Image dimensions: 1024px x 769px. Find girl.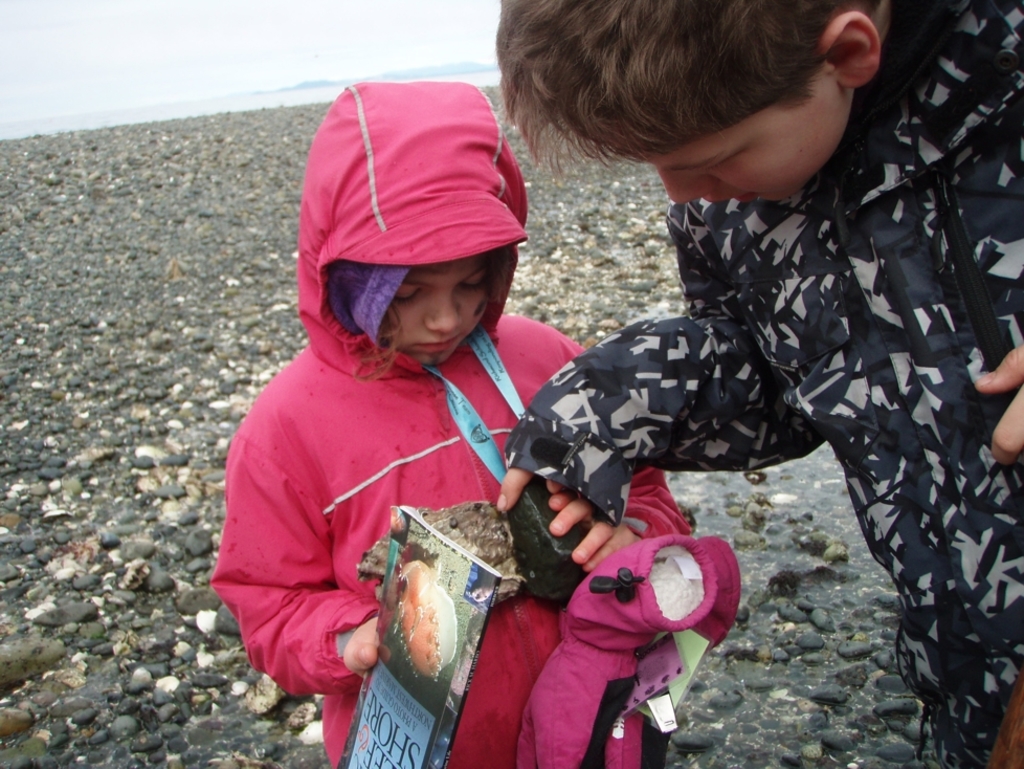
{"x1": 212, "y1": 82, "x2": 690, "y2": 768}.
